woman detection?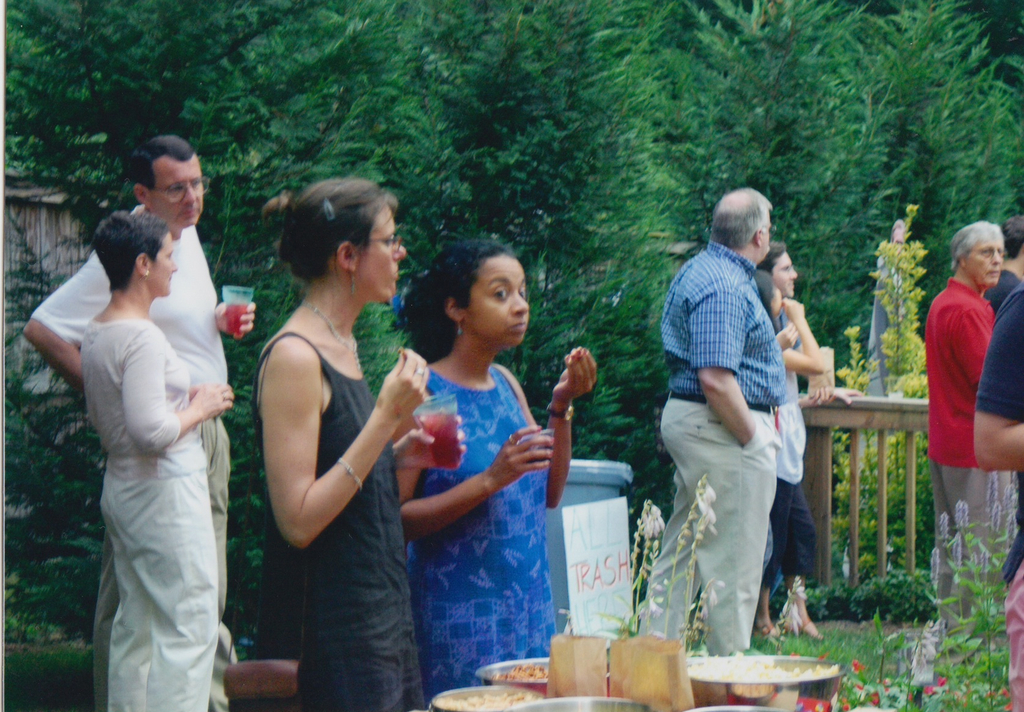
[223, 145, 431, 710]
